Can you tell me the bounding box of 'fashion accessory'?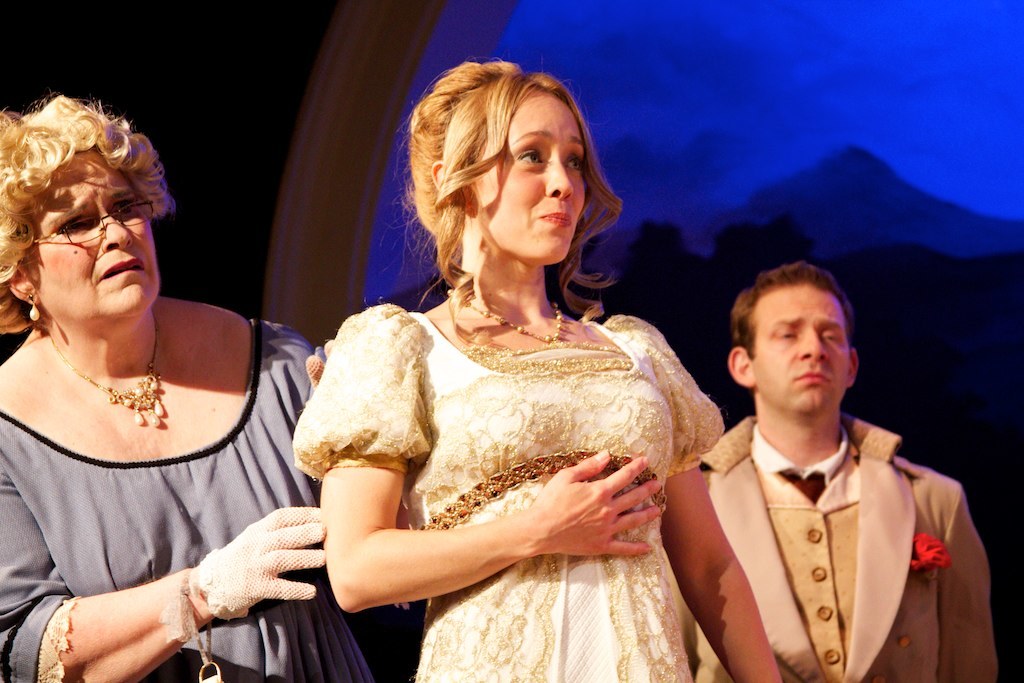
left=45, top=321, right=162, bottom=428.
